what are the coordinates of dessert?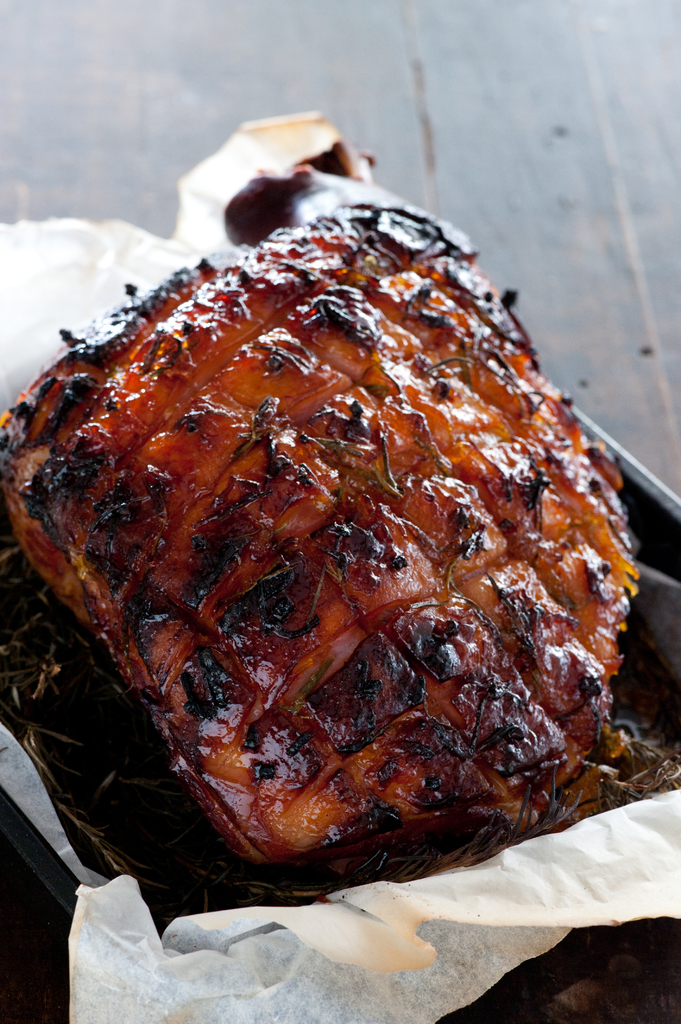
x1=0, y1=169, x2=680, y2=934.
